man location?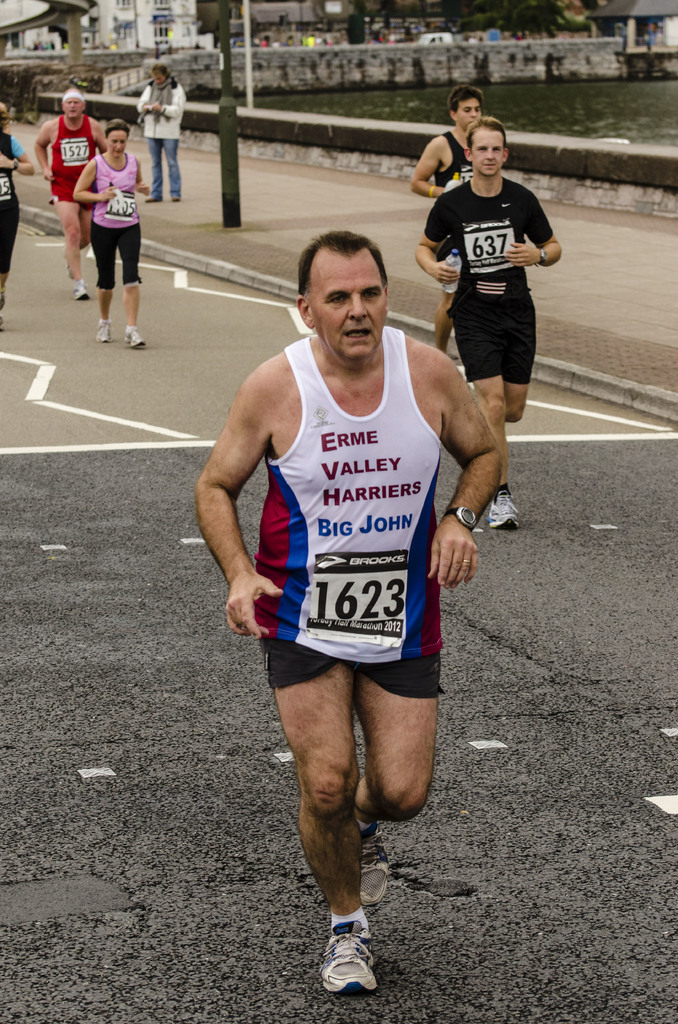
(409,83,488,362)
